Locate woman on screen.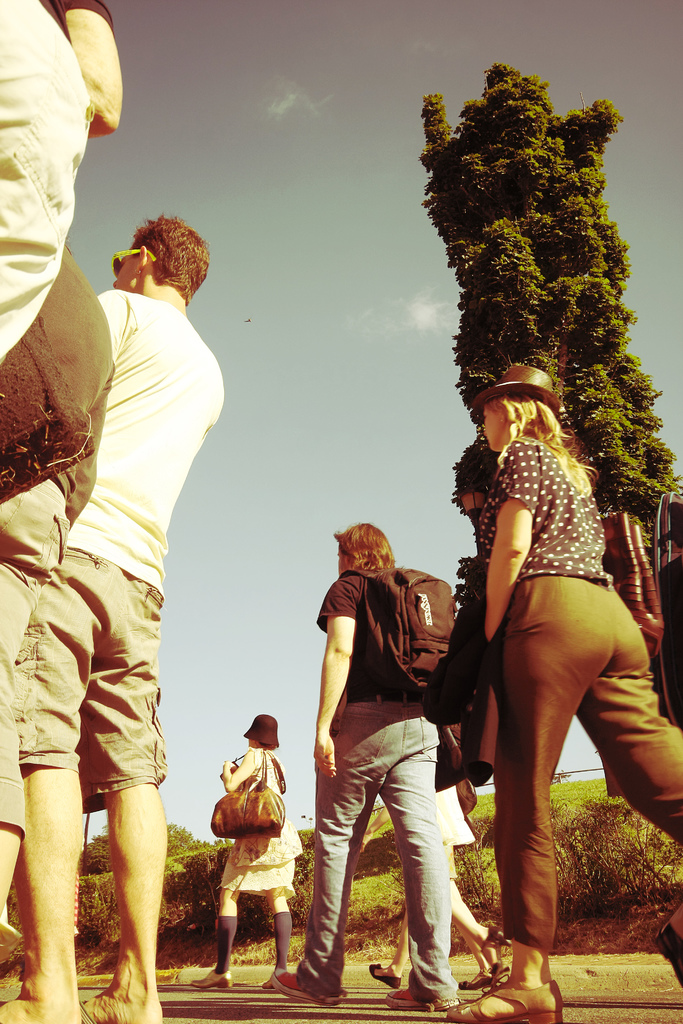
On screen at 301, 486, 477, 999.
